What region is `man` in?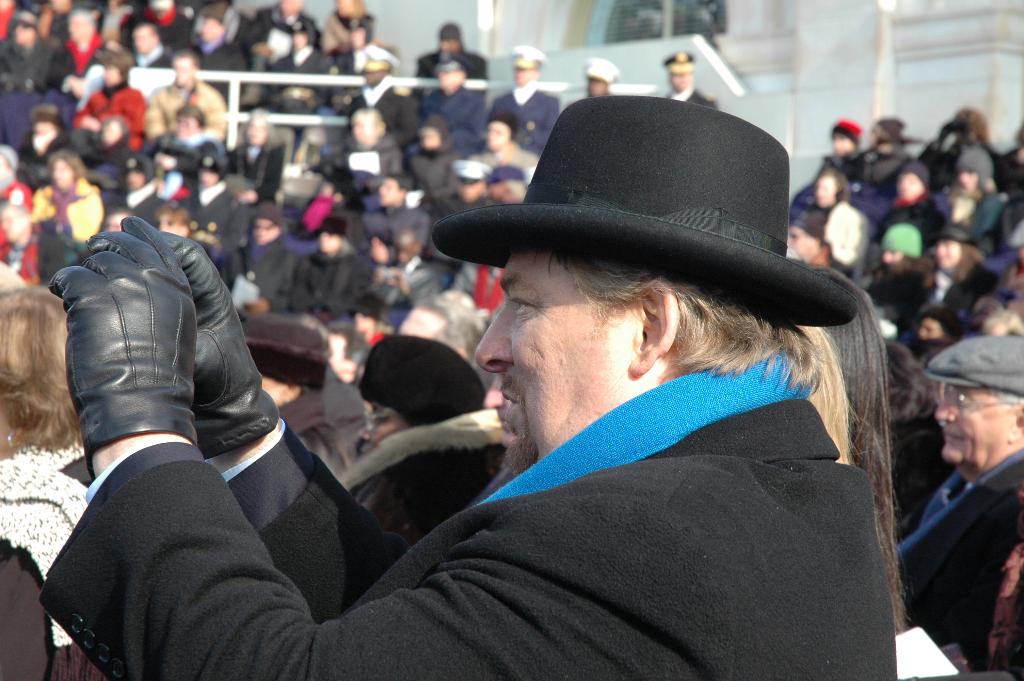
[0,203,67,288].
